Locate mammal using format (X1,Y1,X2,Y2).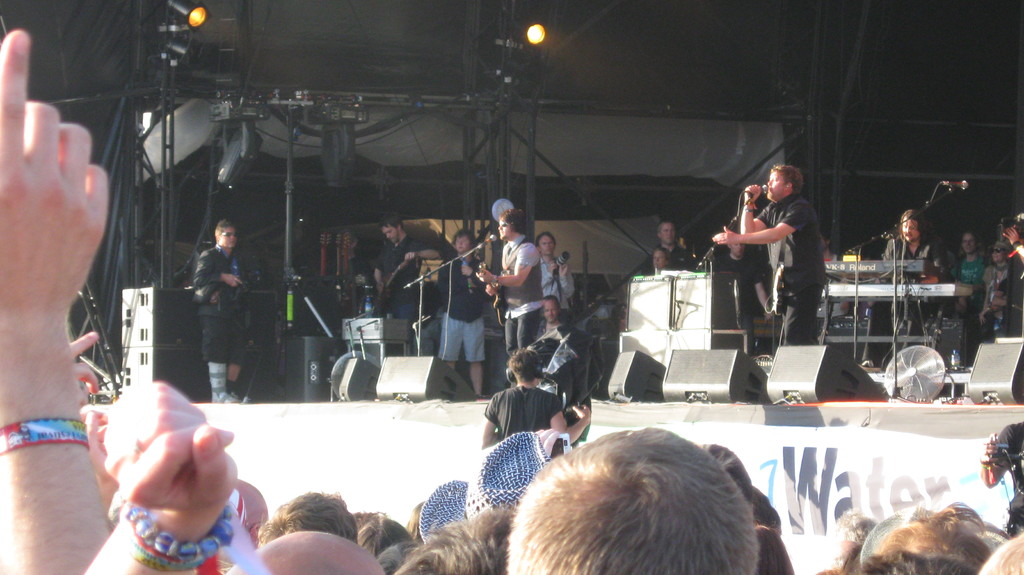
(350,515,417,555).
